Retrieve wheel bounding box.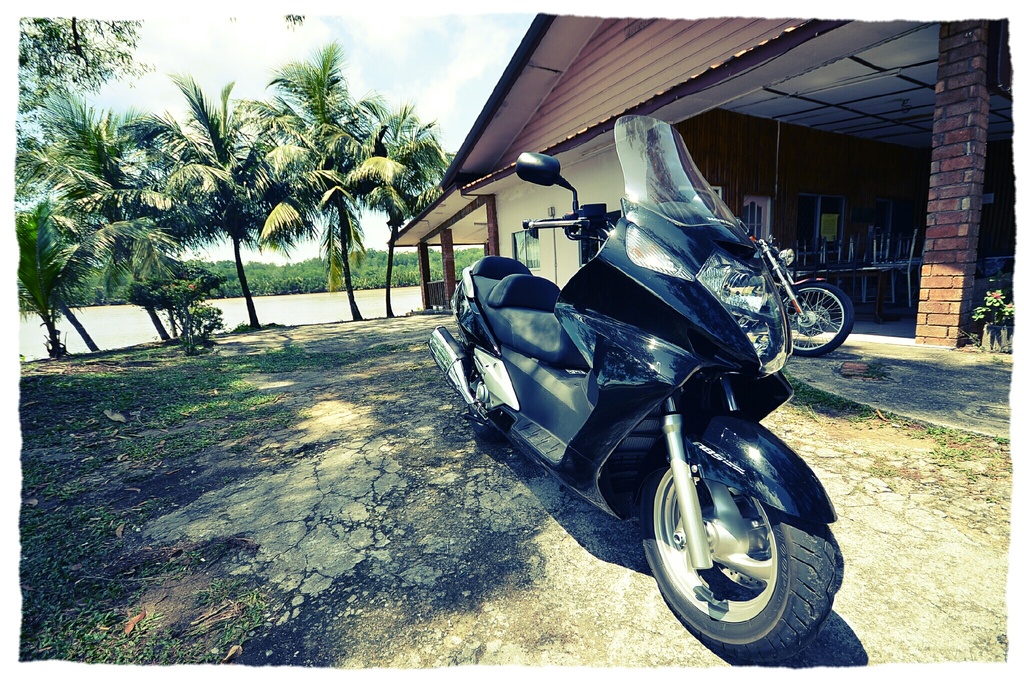
Bounding box: bbox=[645, 453, 839, 662].
